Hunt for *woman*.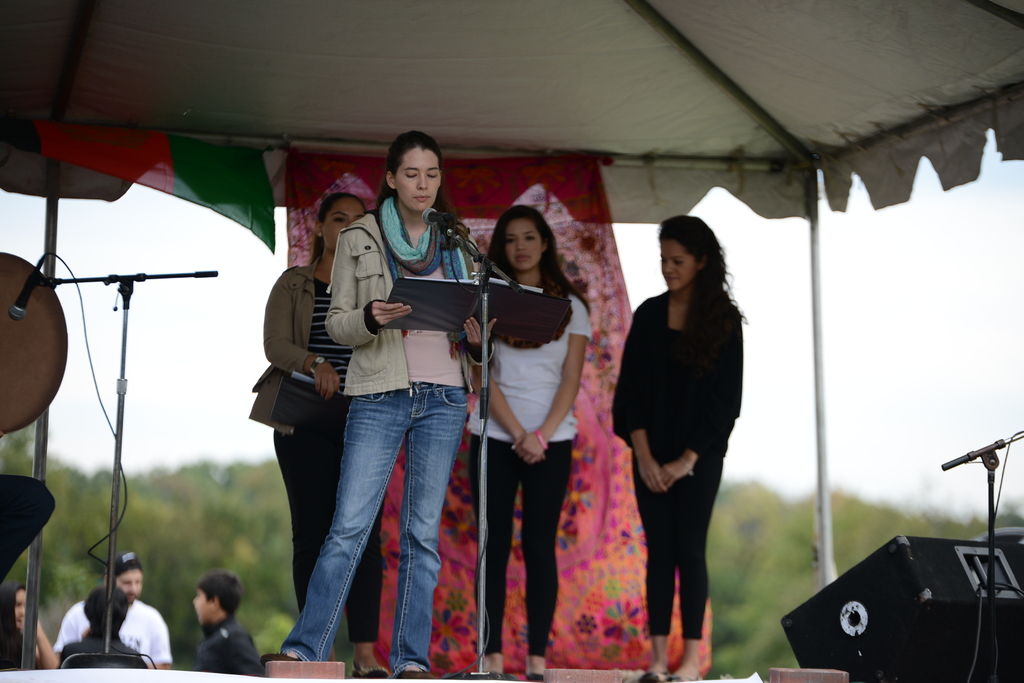
Hunted down at [x1=260, y1=127, x2=493, y2=682].
